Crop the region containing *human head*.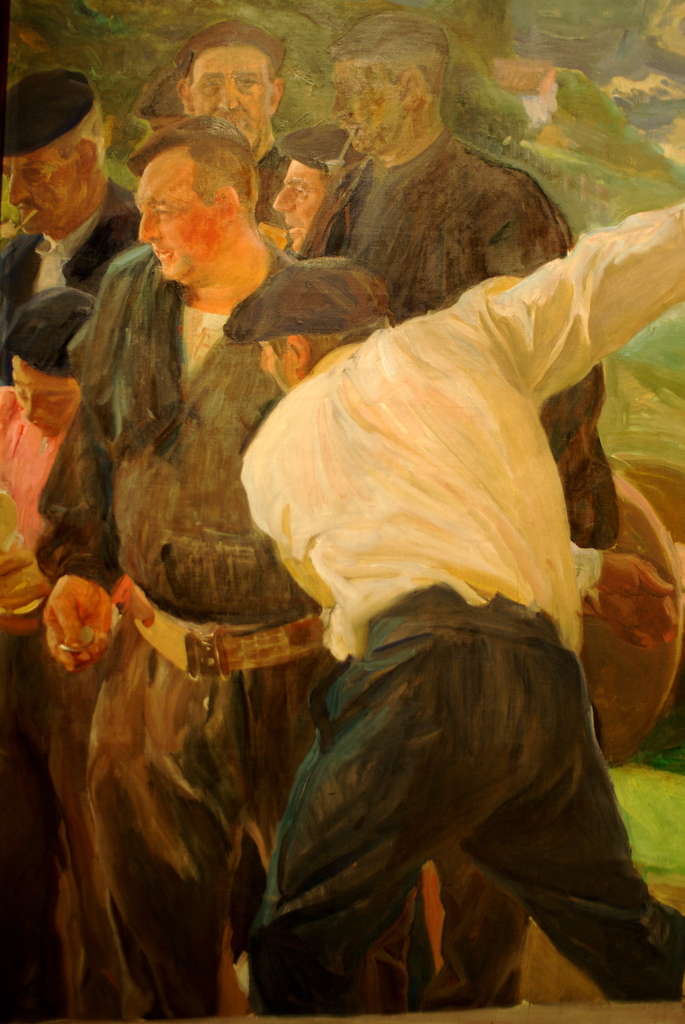
Crop region: select_region(113, 113, 261, 271).
